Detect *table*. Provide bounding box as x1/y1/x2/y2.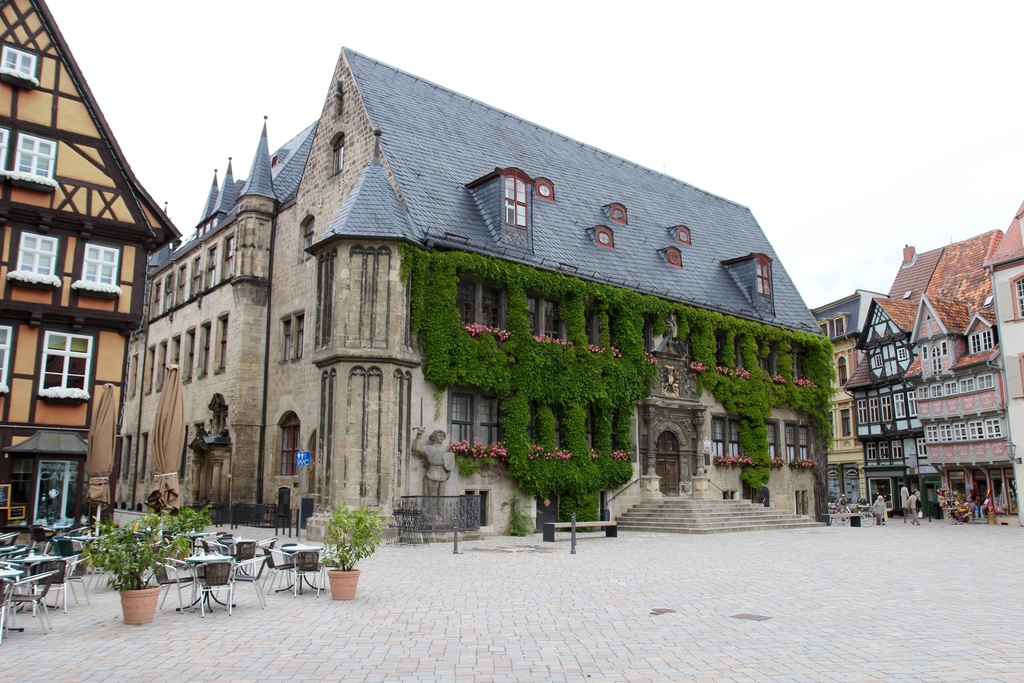
4/555/62/609.
